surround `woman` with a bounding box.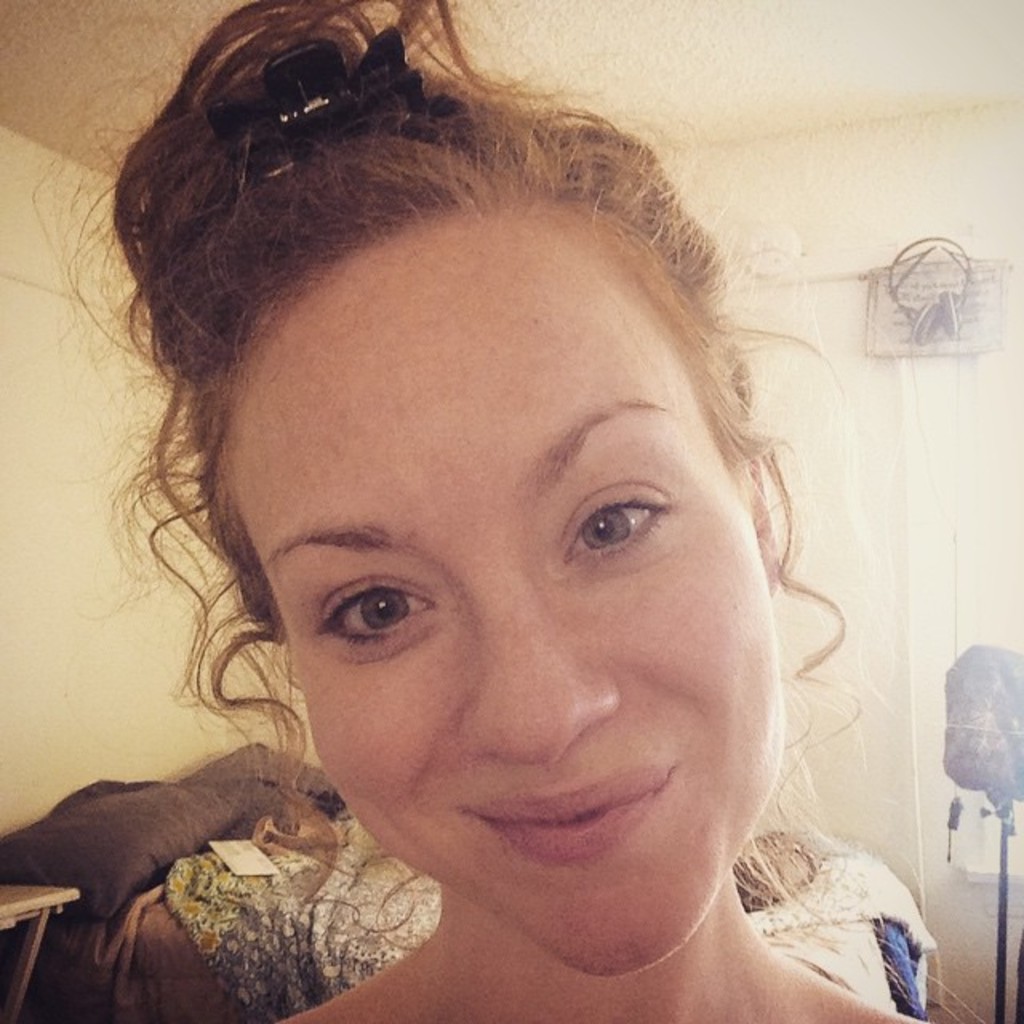
30,10,926,1023.
